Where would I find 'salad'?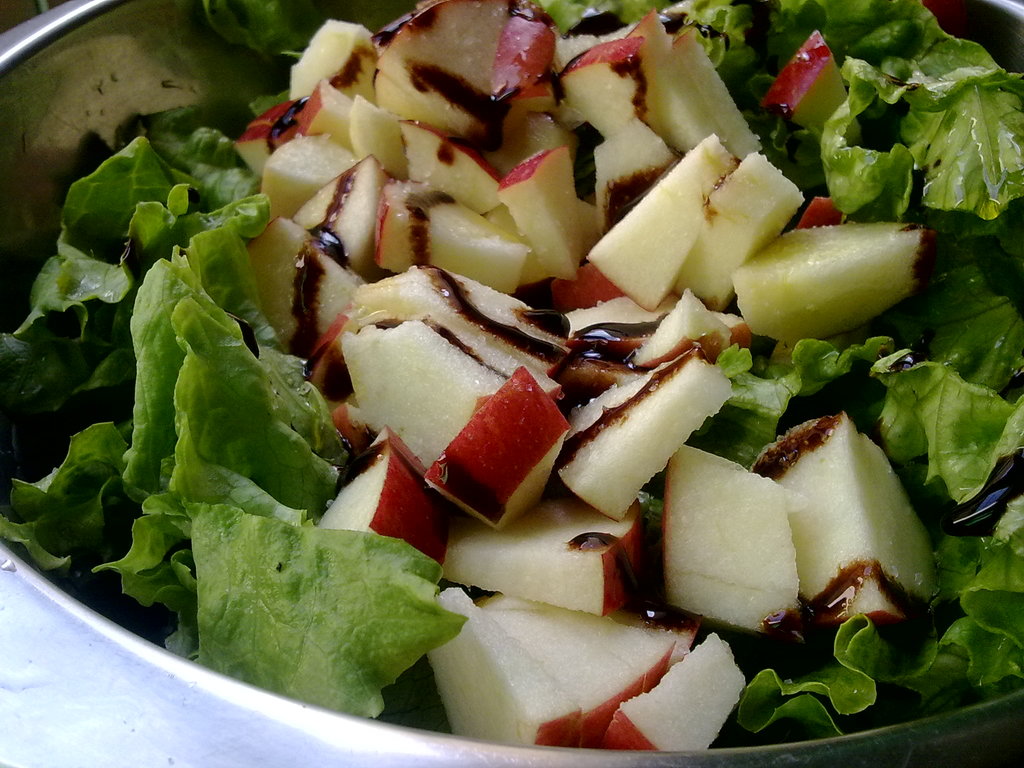
At select_region(0, 0, 1023, 757).
